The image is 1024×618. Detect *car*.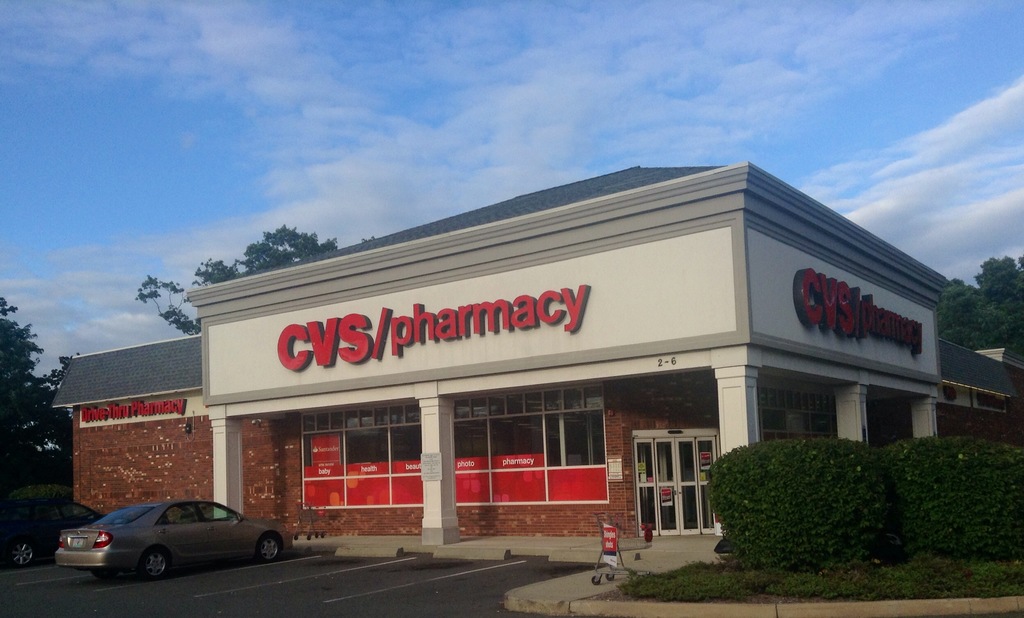
Detection: <bbox>0, 497, 104, 570</bbox>.
